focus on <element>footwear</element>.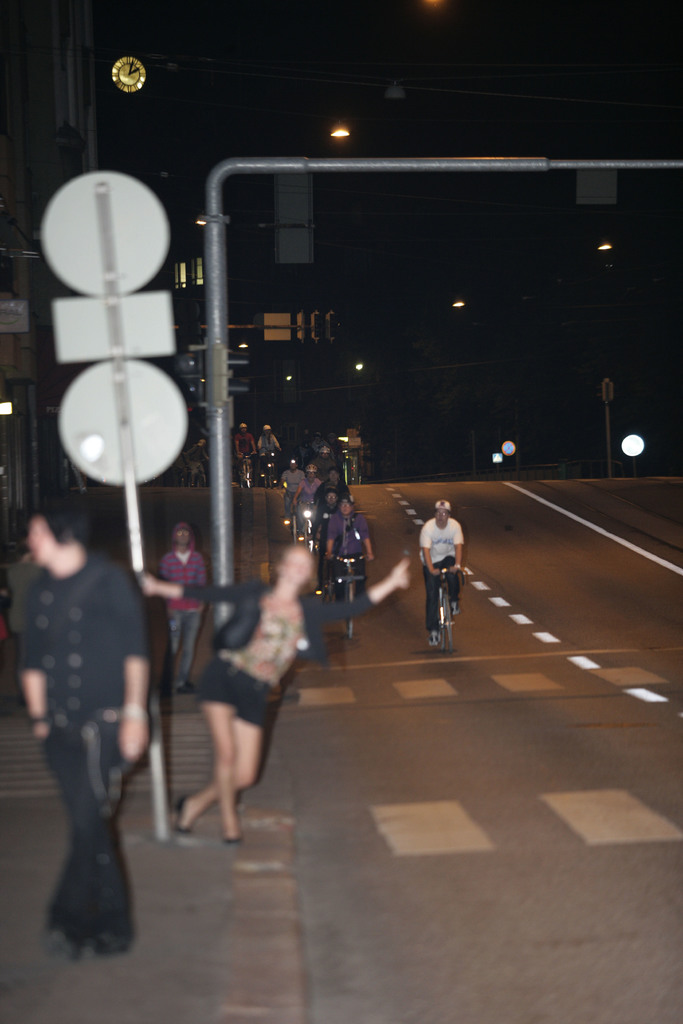
Focused at Rect(47, 927, 80, 964).
